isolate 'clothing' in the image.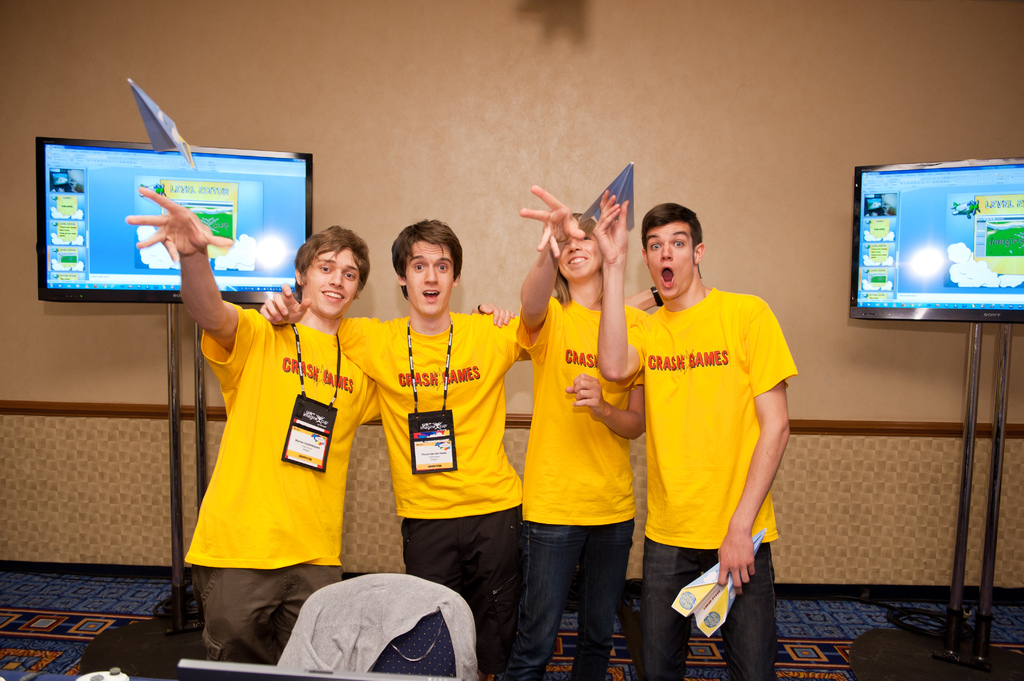
Isolated region: (left=340, top=309, right=518, bottom=680).
